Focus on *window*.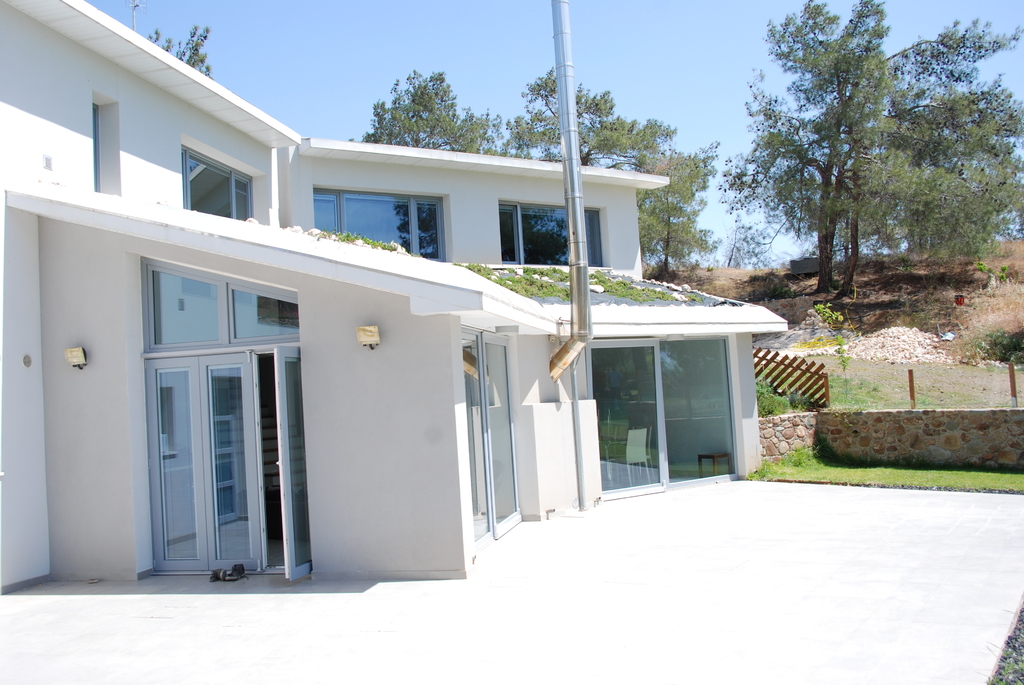
Focused at <region>309, 195, 454, 265</region>.
